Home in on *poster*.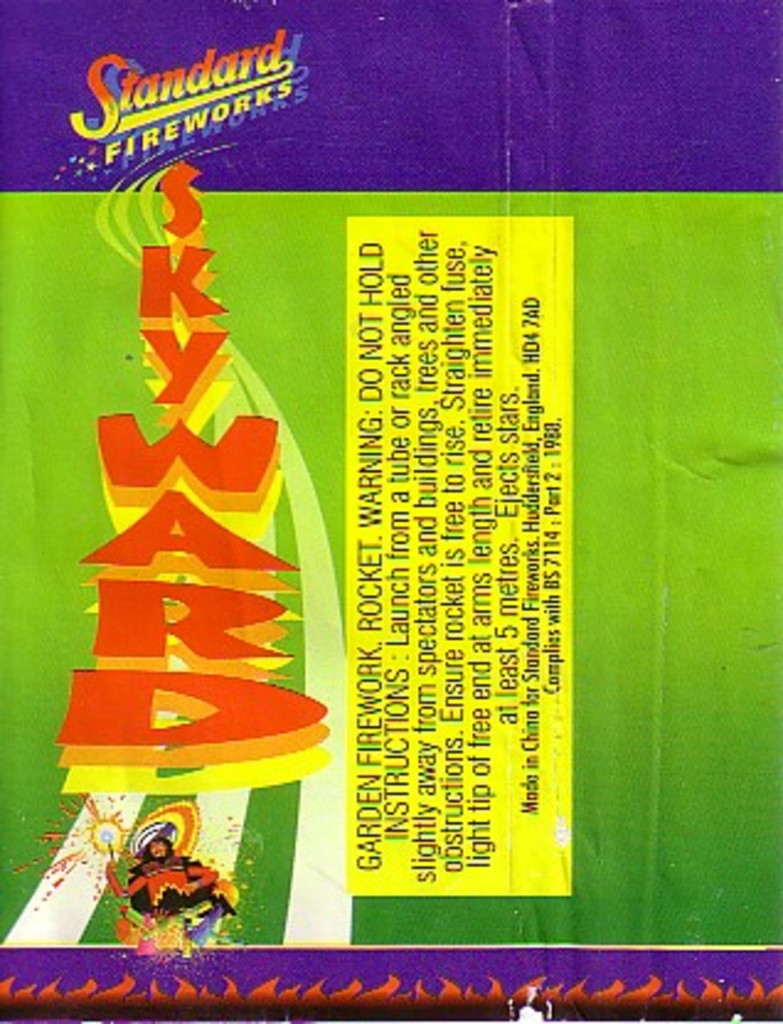
Homed in at crop(0, 0, 781, 1022).
